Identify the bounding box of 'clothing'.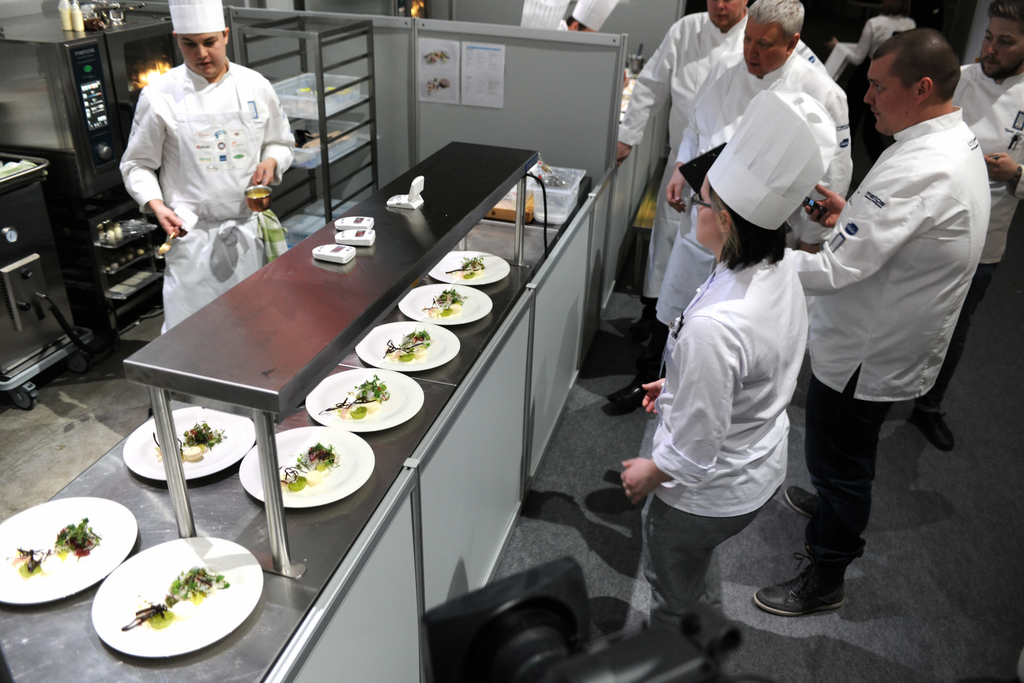
<region>707, 93, 838, 229</region>.
